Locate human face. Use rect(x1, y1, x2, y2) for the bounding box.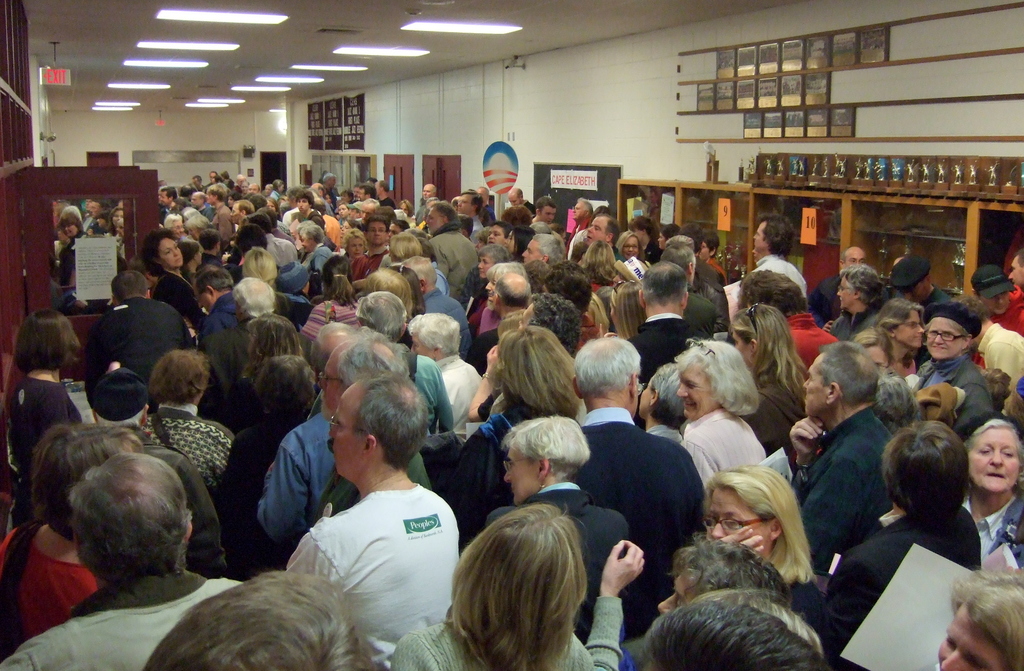
rect(484, 272, 497, 302).
